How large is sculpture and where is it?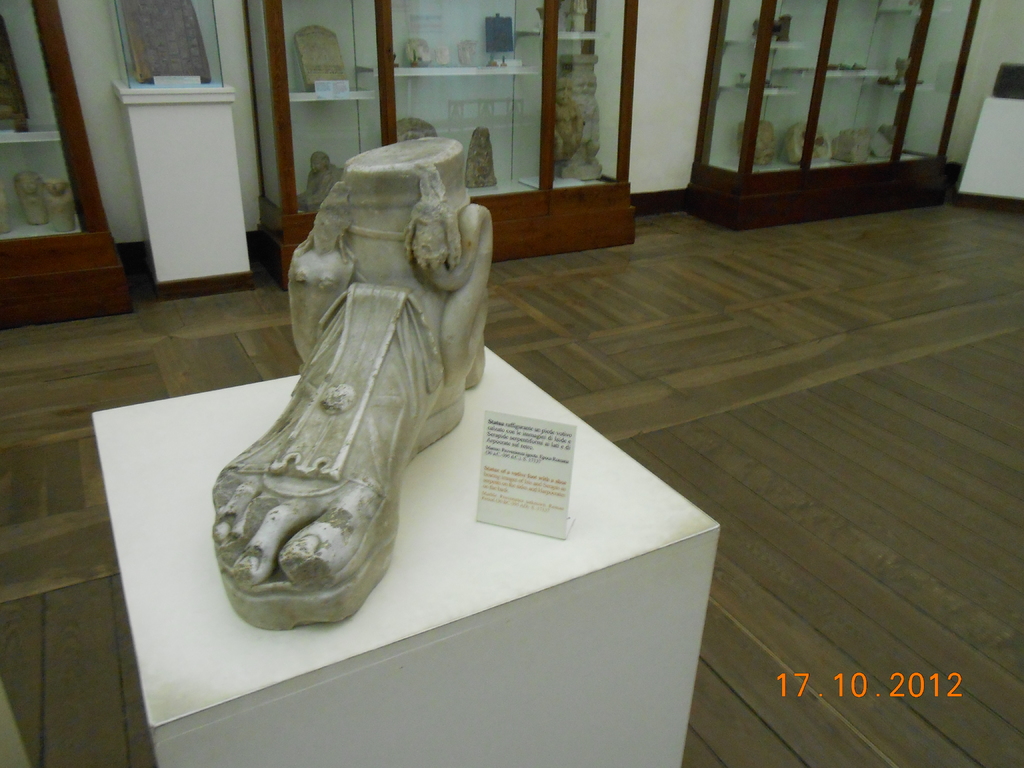
Bounding box: (198,125,488,636).
